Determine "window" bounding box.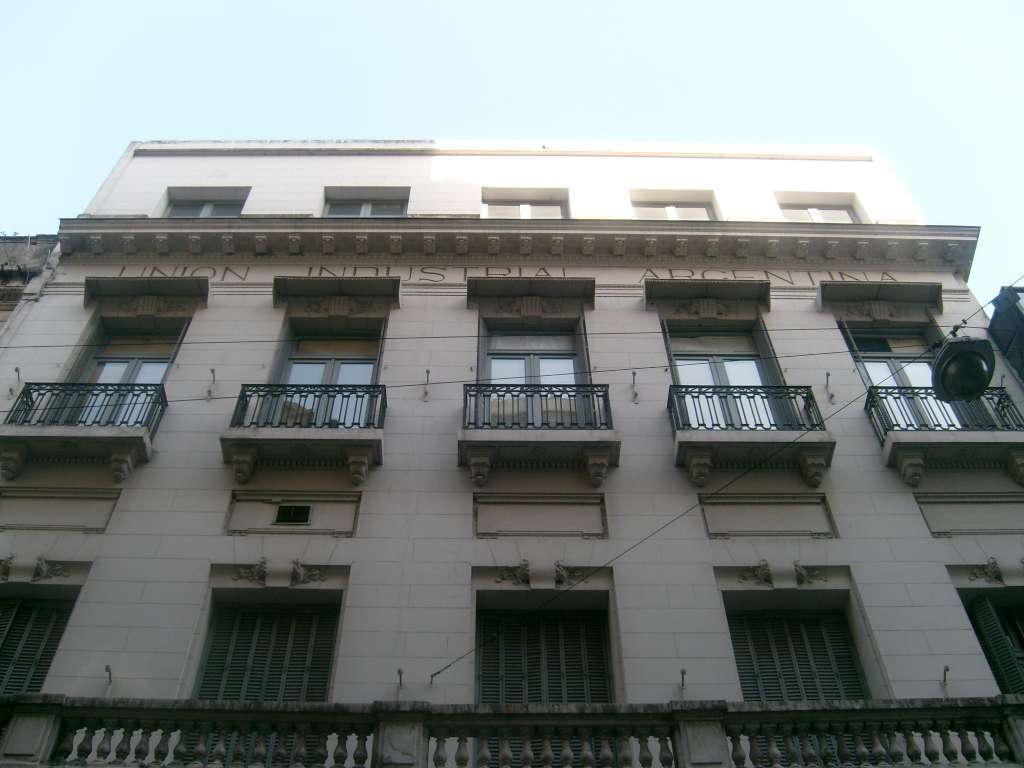
Determined: rect(148, 179, 253, 216).
